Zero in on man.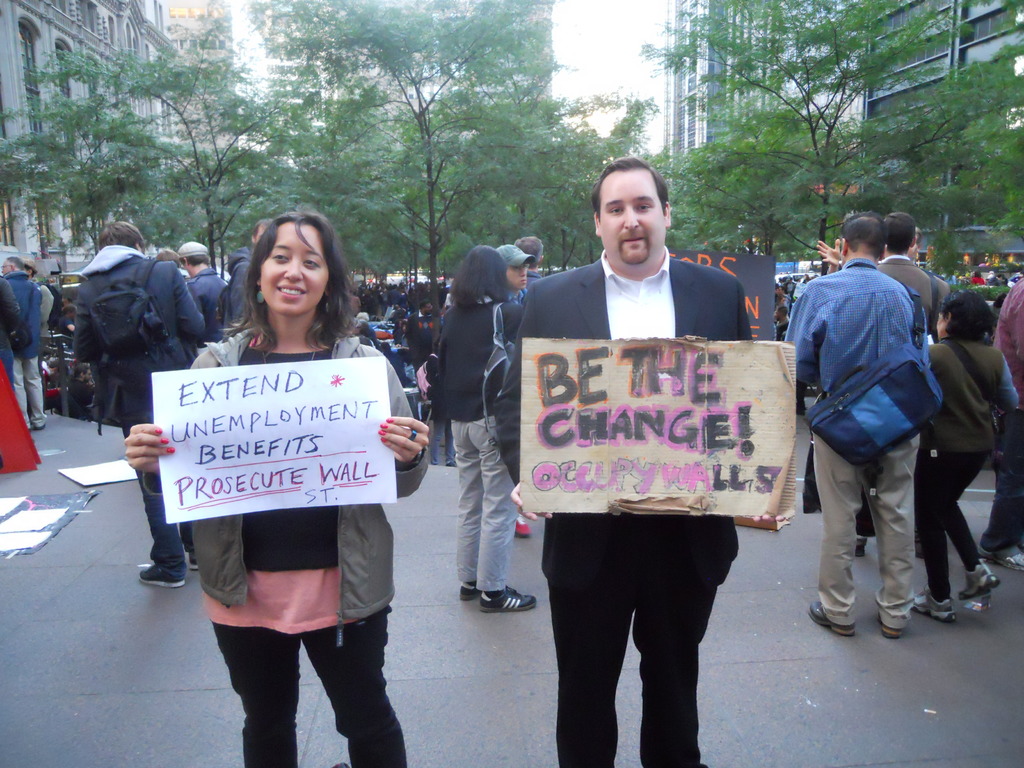
Zeroed in: [174, 231, 230, 335].
